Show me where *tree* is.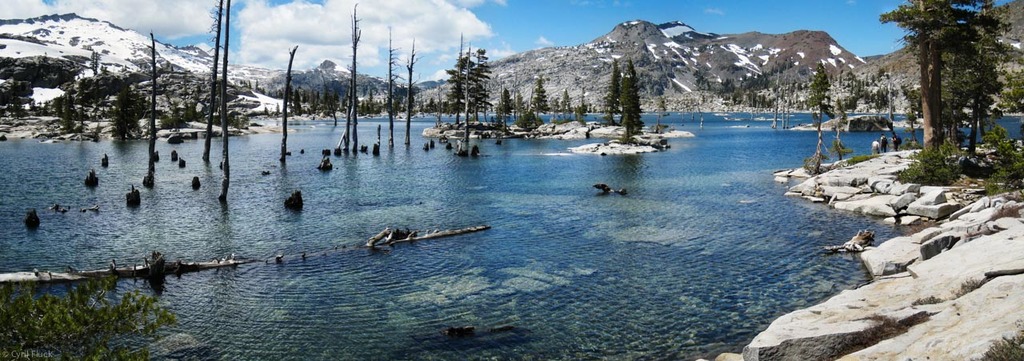
*tree* is at select_region(498, 90, 513, 123).
